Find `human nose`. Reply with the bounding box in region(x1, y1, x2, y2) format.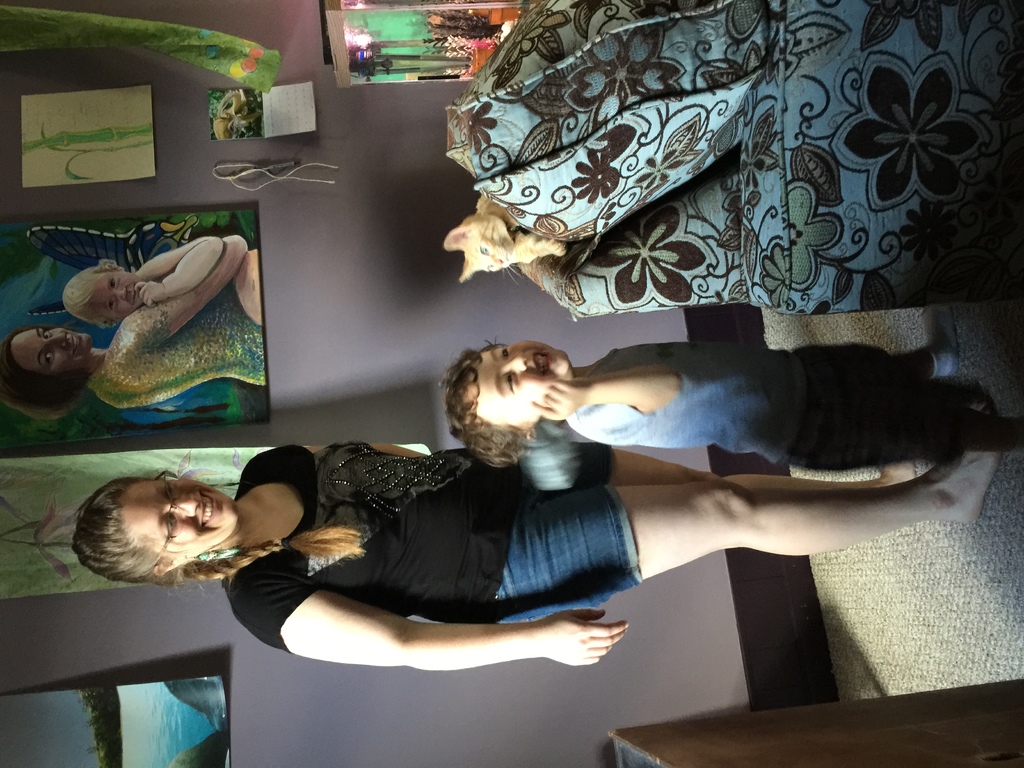
region(173, 492, 199, 518).
